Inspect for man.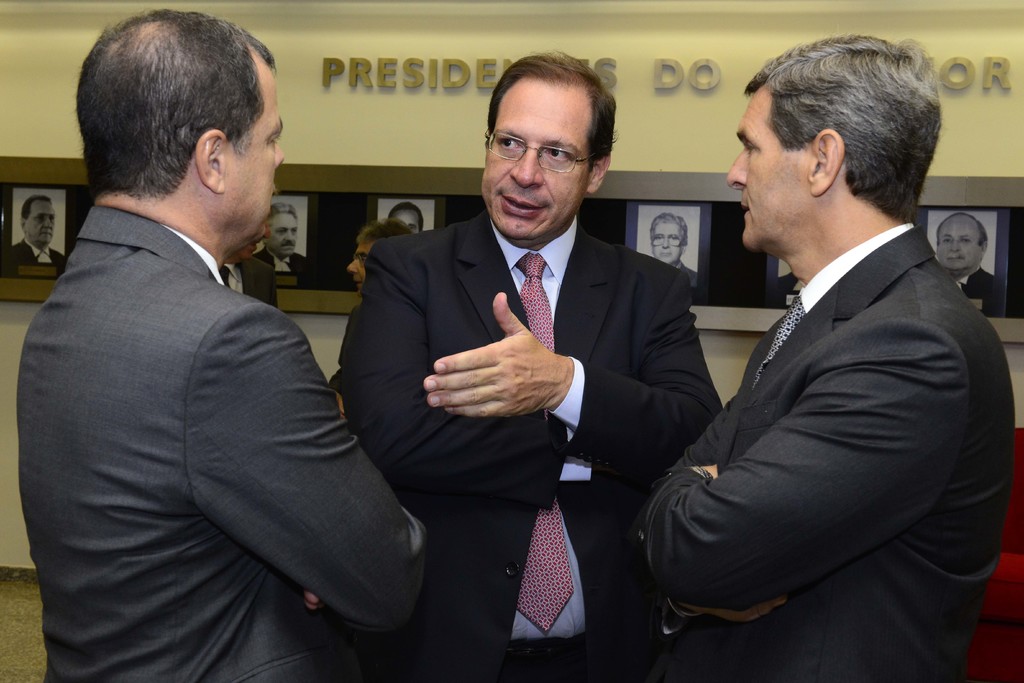
Inspection: <region>648, 210, 700, 288</region>.
